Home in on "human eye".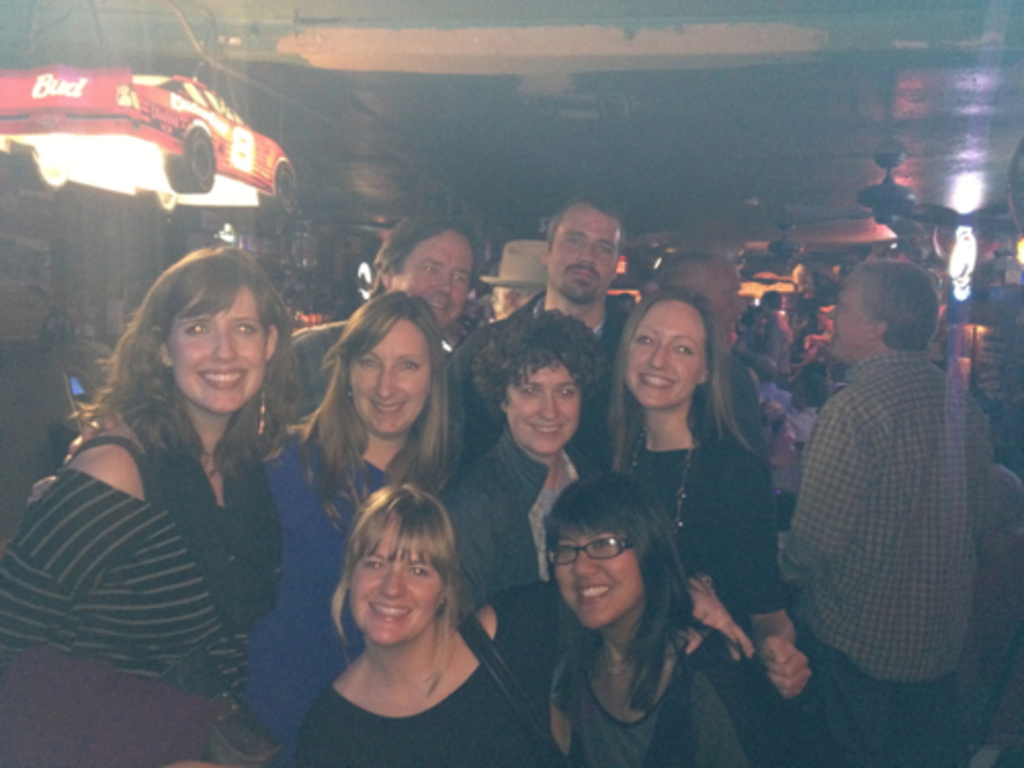
Homed in at Rect(362, 557, 385, 569).
